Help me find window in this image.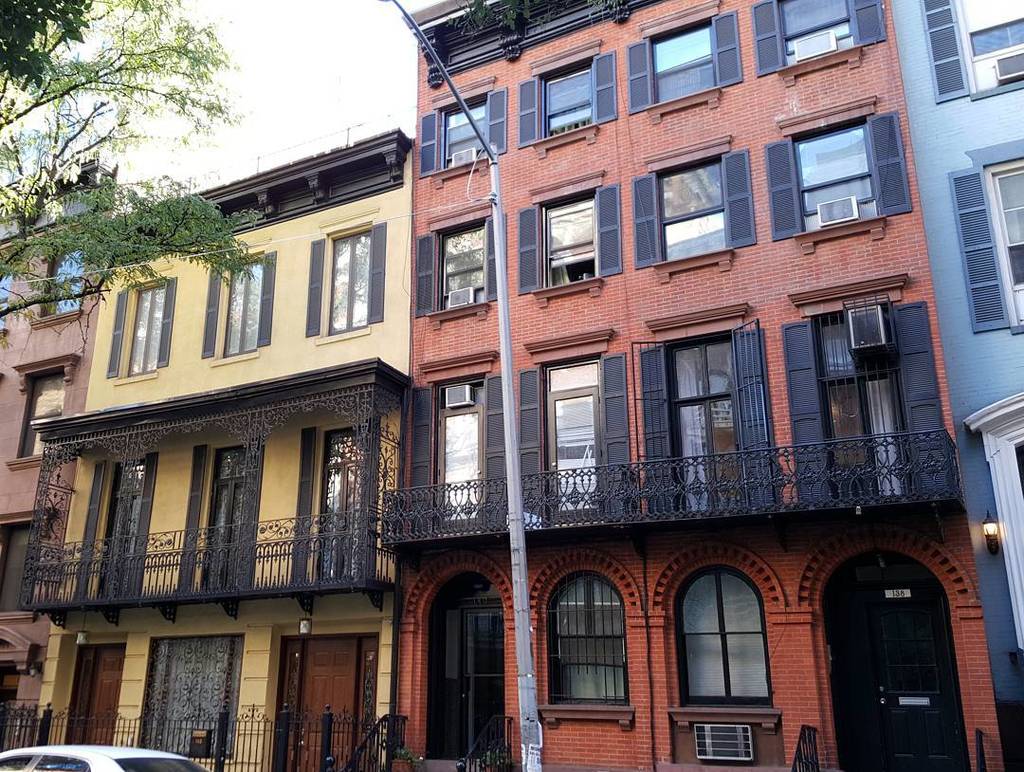
Found it: BBox(984, 158, 1023, 326).
